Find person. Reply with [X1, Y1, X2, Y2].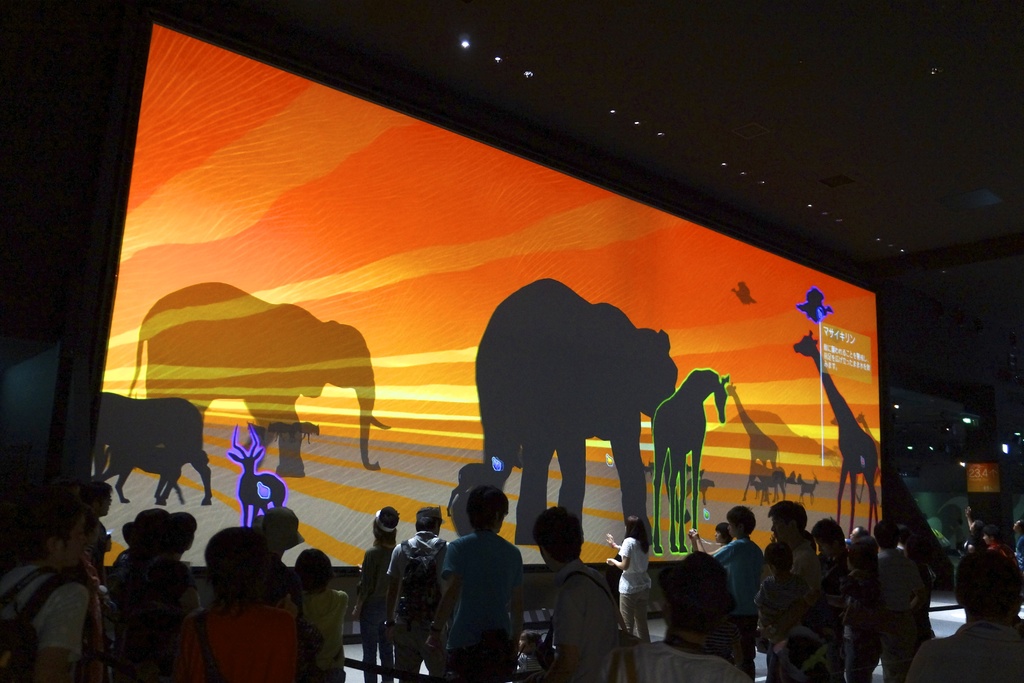
[655, 550, 740, 670].
